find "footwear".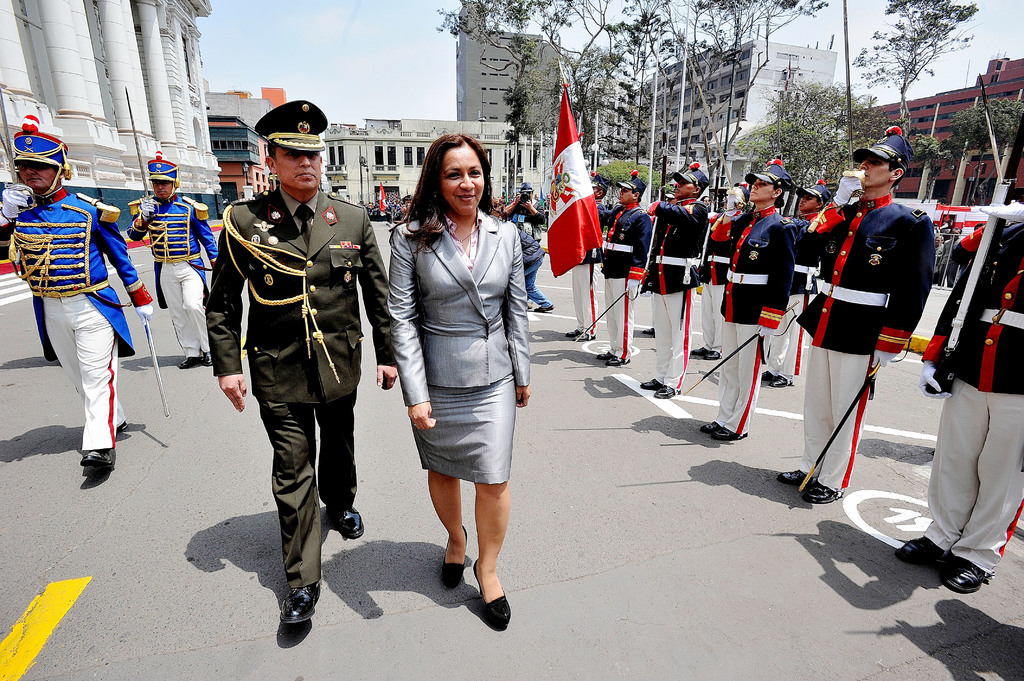
[left=698, top=416, right=719, bottom=435].
